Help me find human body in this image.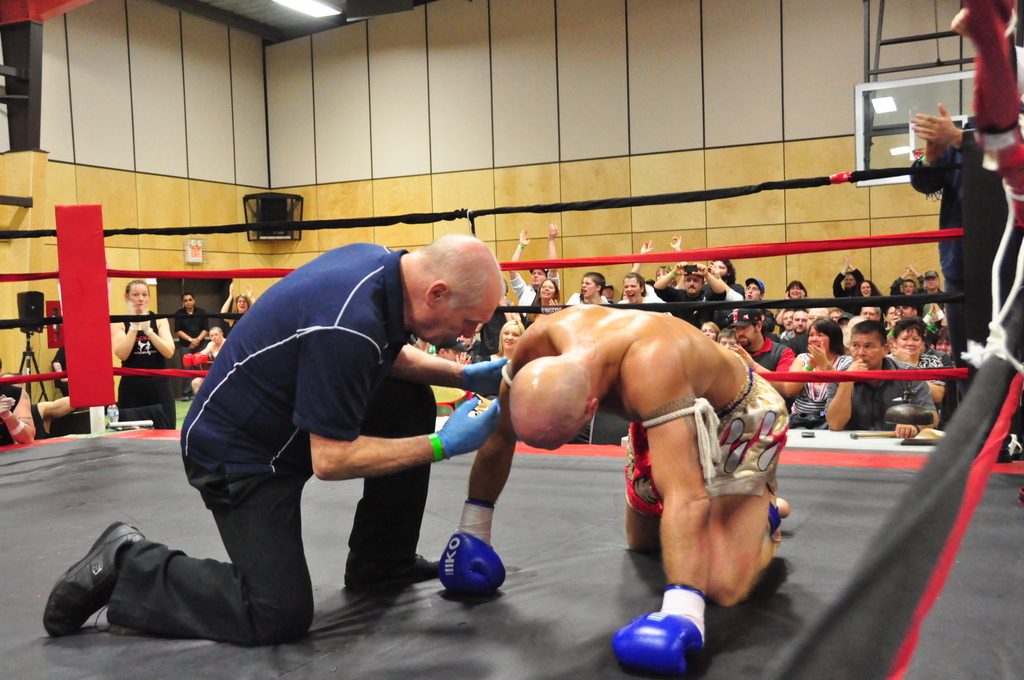
Found it: bbox(596, 284, 614, 302).
